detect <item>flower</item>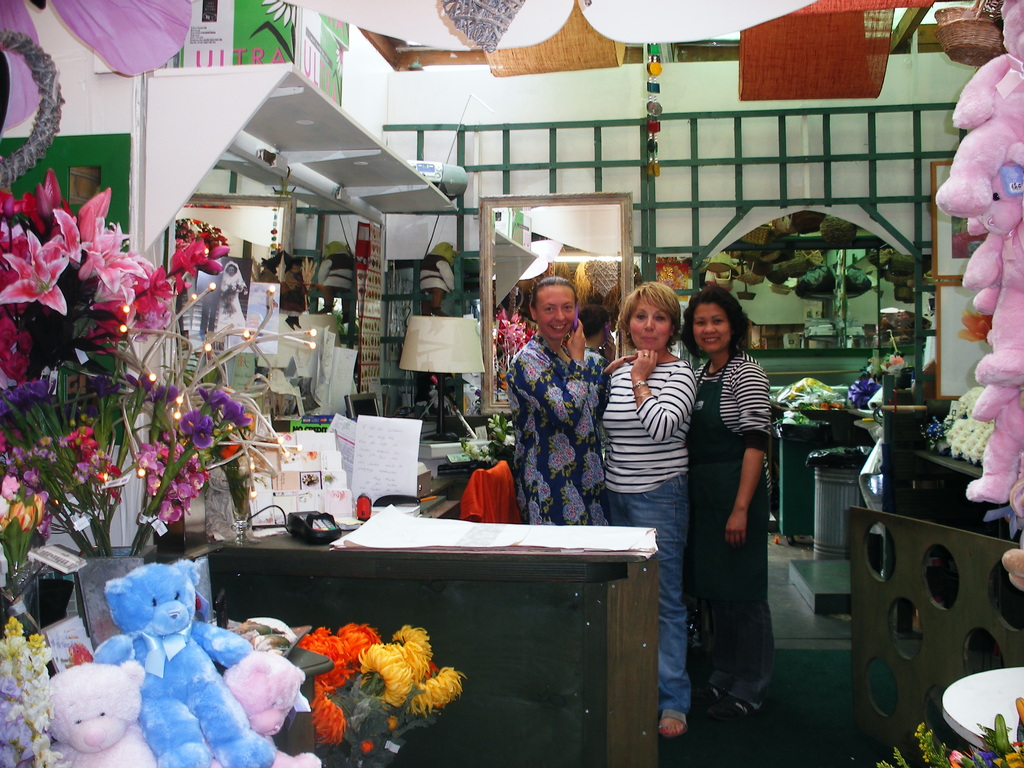
crop(0, 230, 70, 317)
